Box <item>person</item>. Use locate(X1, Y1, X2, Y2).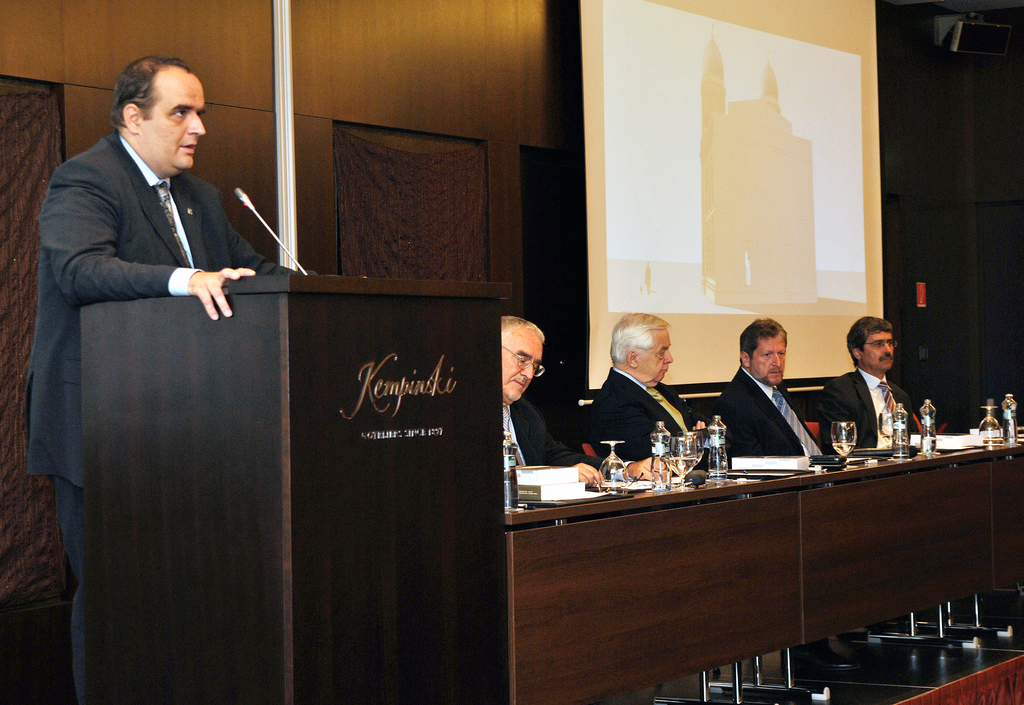
locate(588, 310, 730, 473).
